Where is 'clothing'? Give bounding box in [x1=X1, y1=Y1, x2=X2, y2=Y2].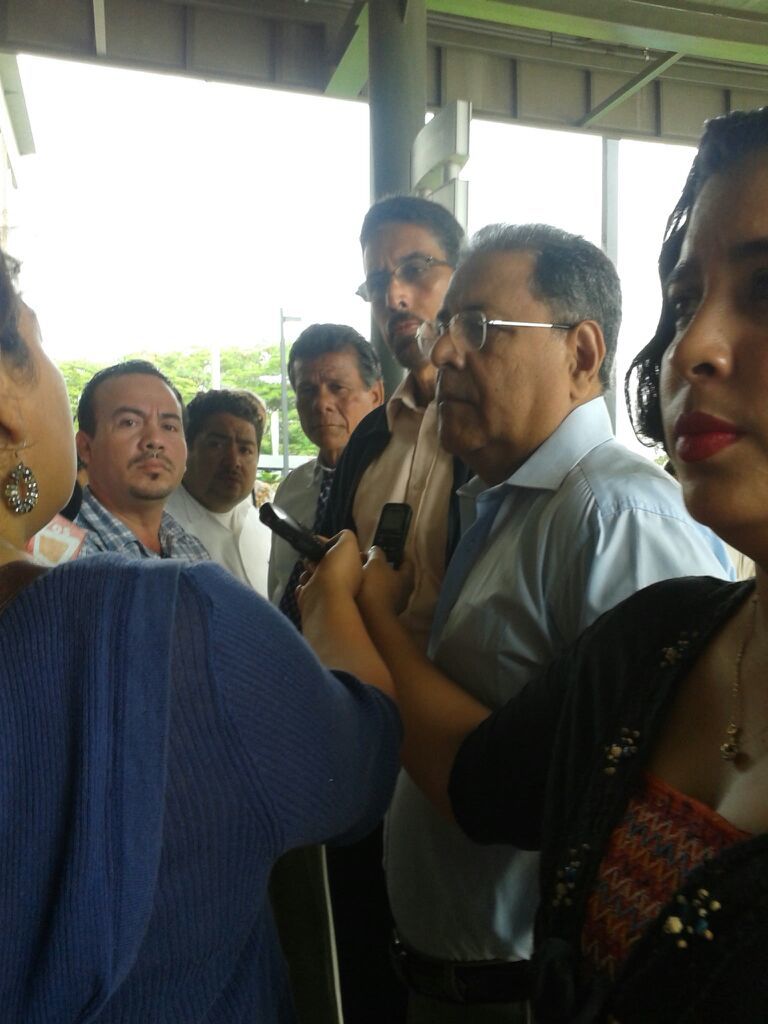
[x1=380, y1=395, x2=737, y2=1023].
